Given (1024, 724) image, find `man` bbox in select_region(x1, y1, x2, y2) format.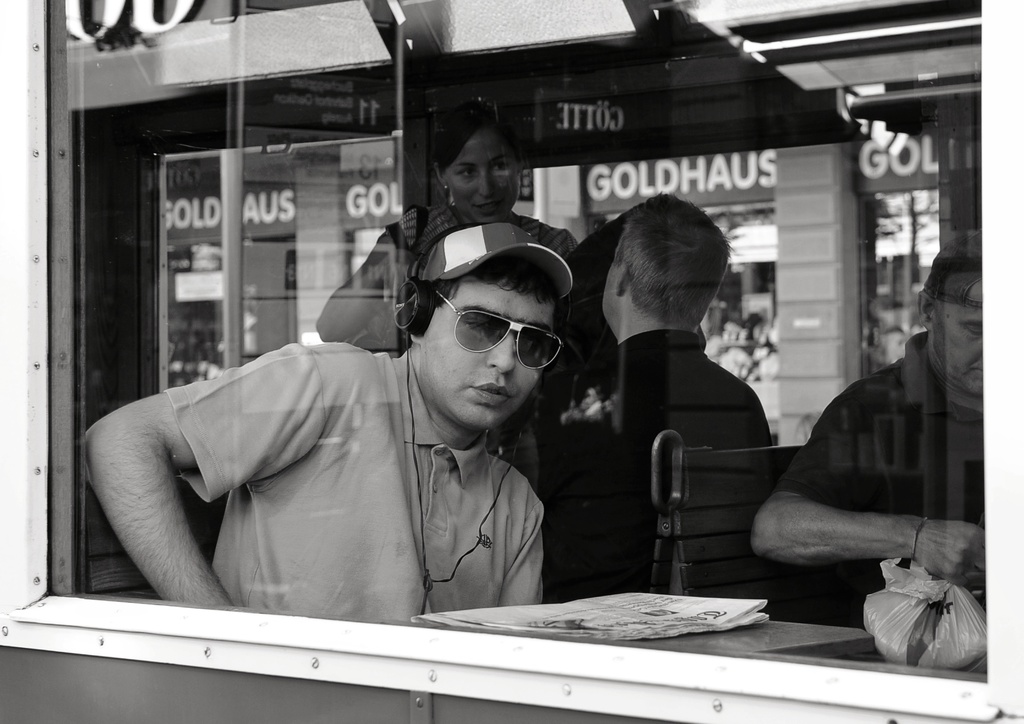
select_region(751, 232, 985, 625).
